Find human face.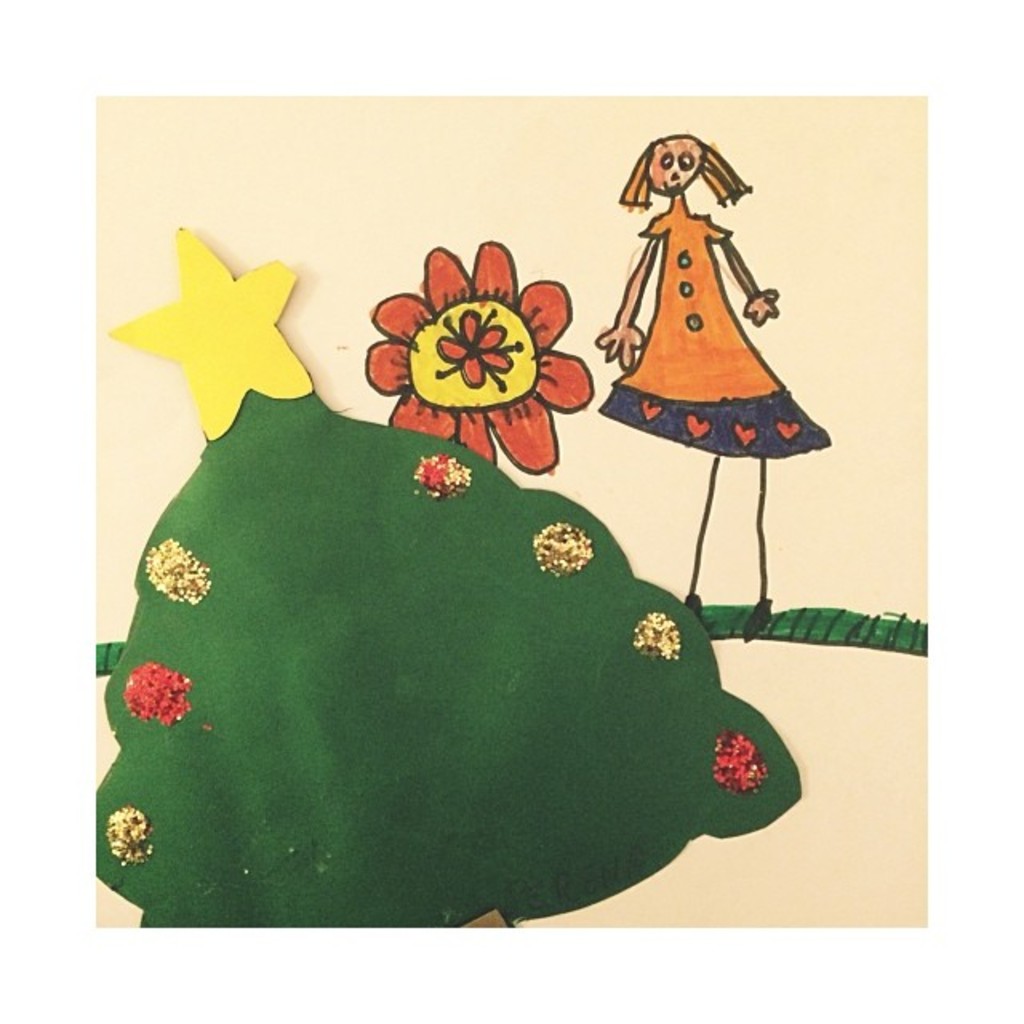
rect(650, 149, 701, 198).
